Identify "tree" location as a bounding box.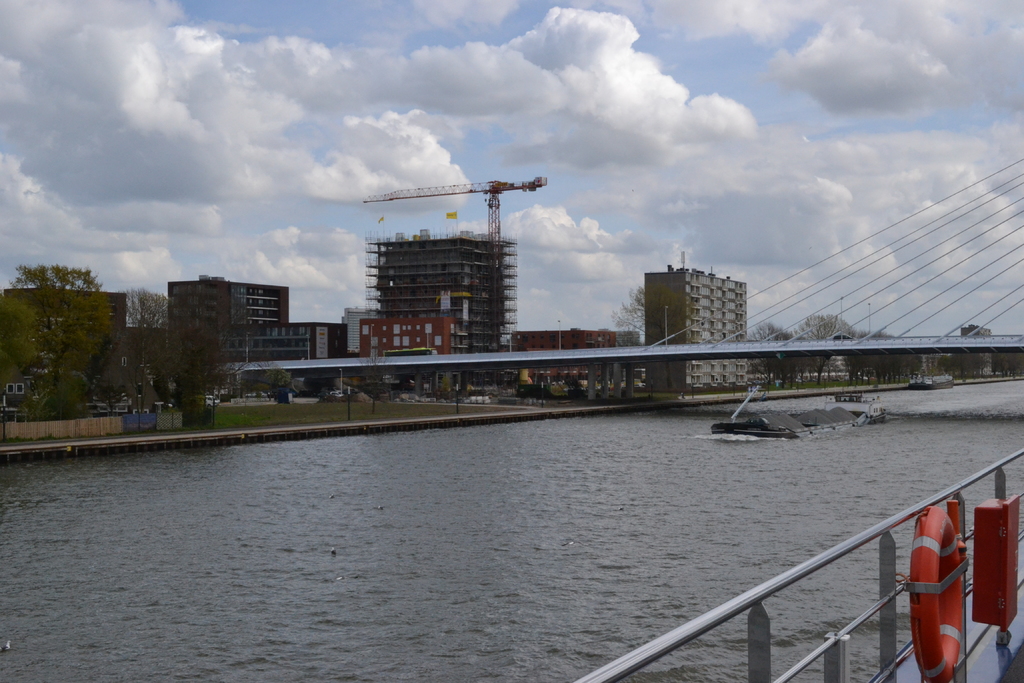
locate(739, 316, 796, 383).
